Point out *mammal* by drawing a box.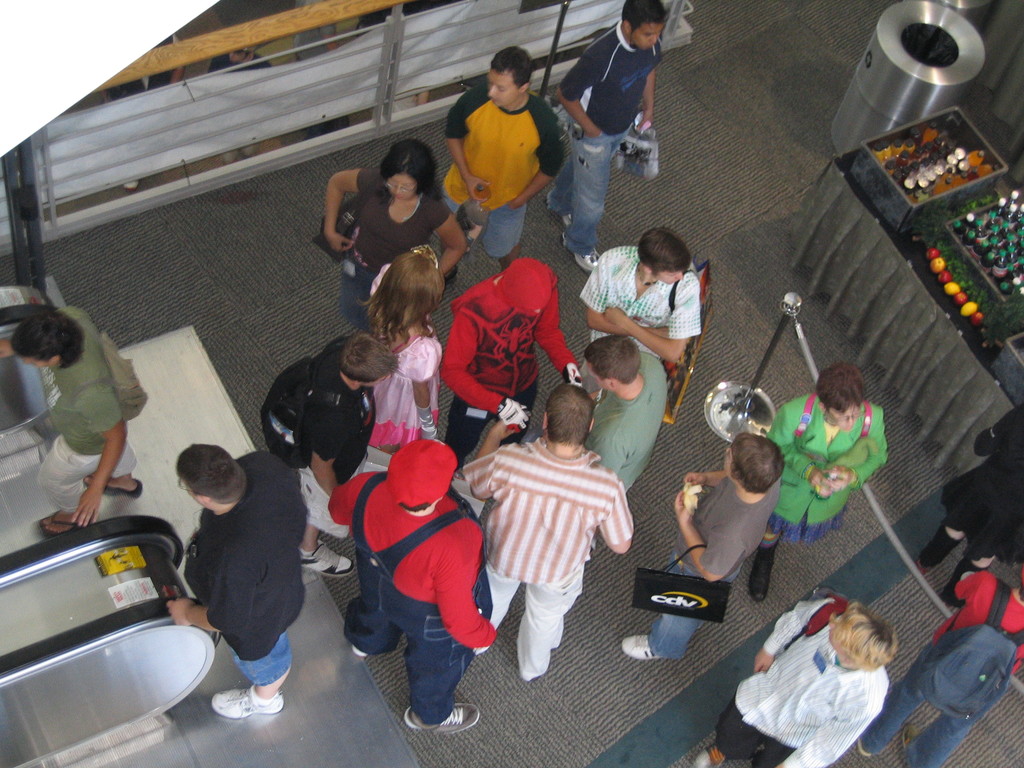
rect(693, 602, 899, 767).
